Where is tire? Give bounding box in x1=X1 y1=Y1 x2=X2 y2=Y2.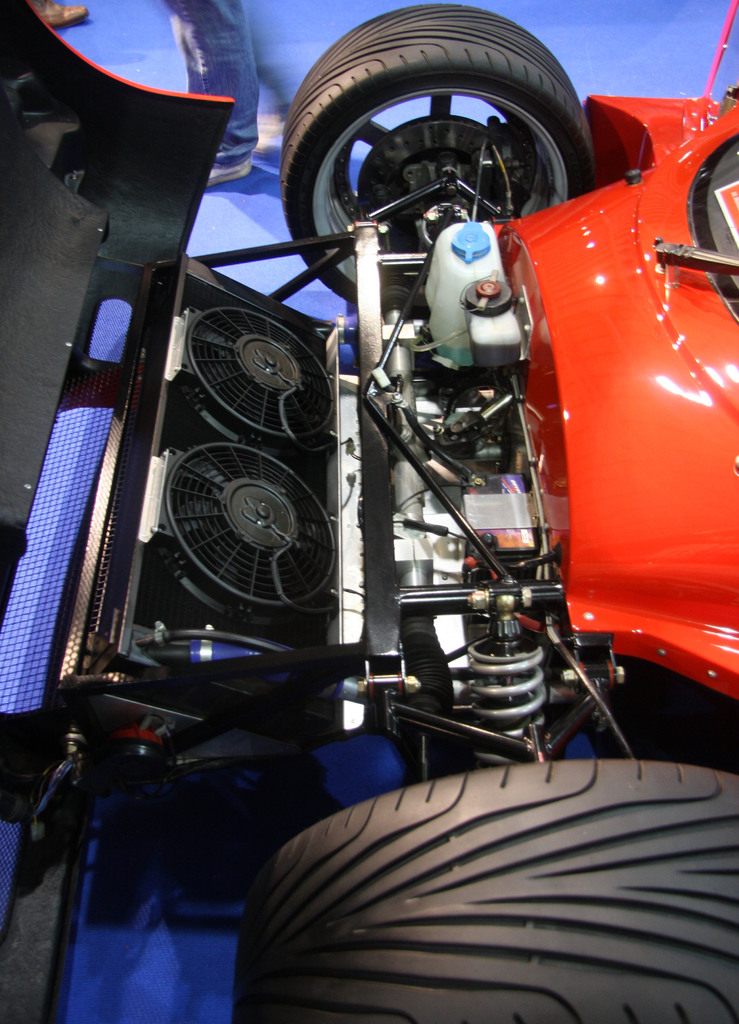
x1=225 y1=758 x2=738 y2=1023.
